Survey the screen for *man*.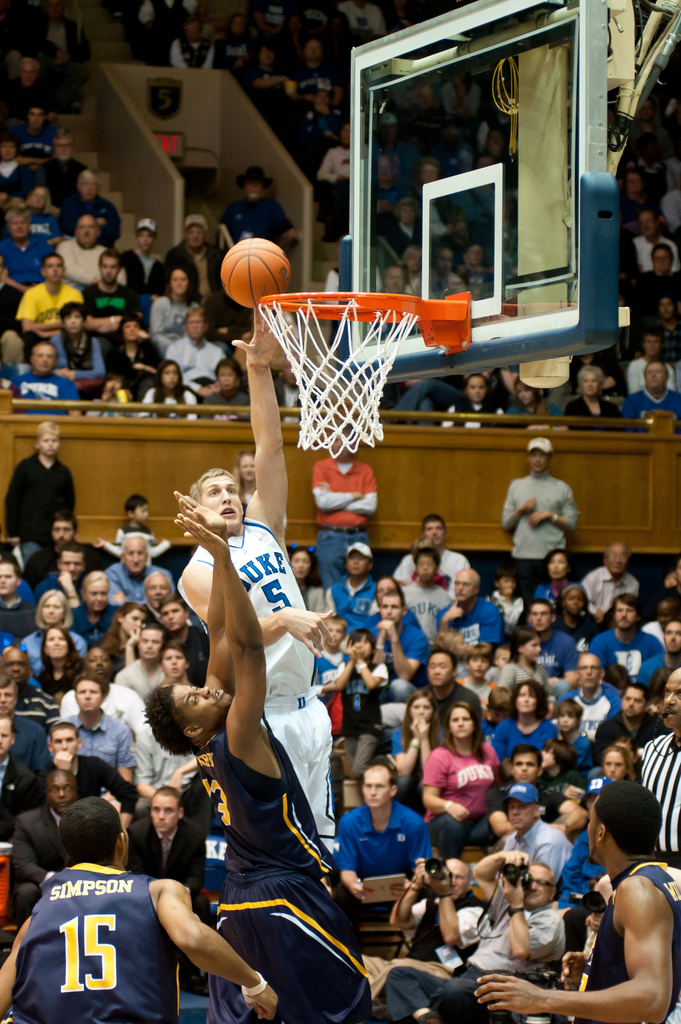
Survey found: (left=20, top=0, right=85, bottom=93).
